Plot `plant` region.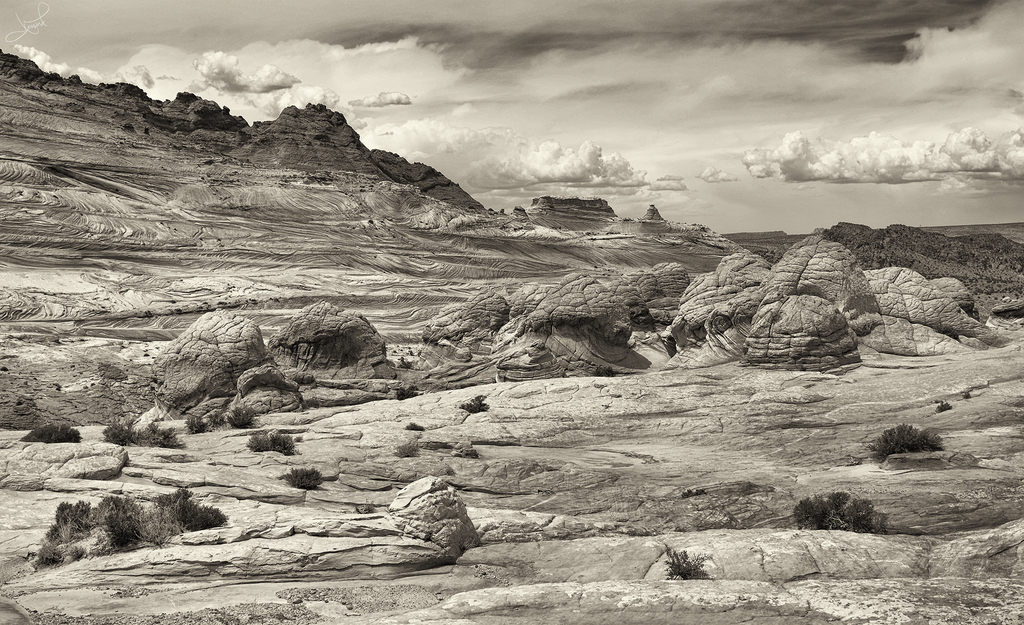
Plotted at [x1=392, y1=385, x2=413, y2=399].
